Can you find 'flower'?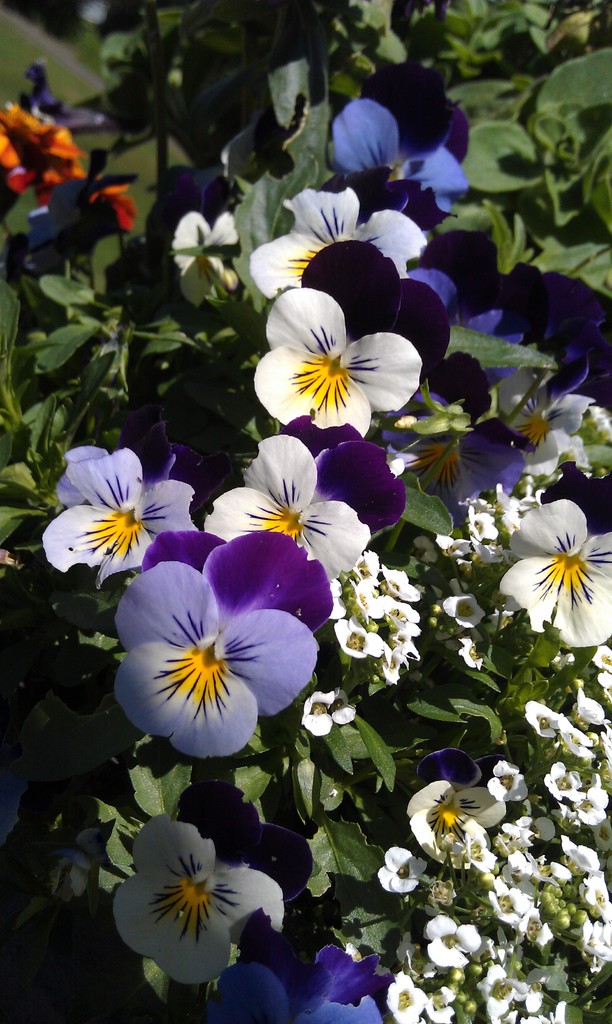
Yes, bounding box: crop(0, 104, 85, 195).
